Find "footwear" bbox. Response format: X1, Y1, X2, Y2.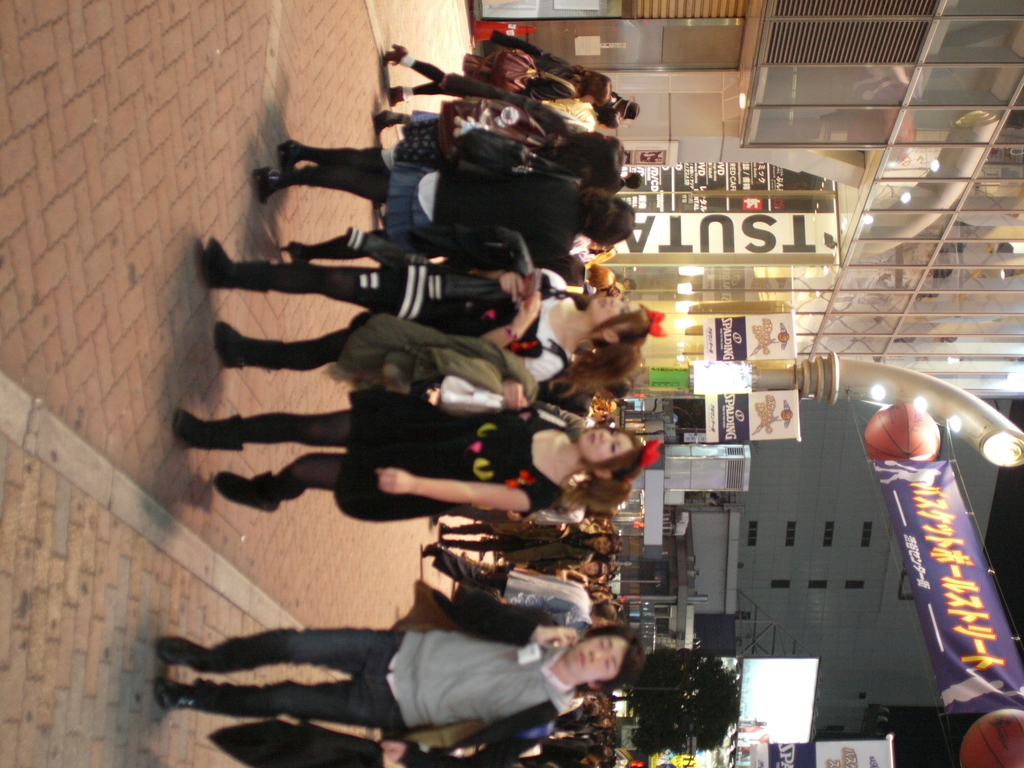
277, 138, 310, 171.
